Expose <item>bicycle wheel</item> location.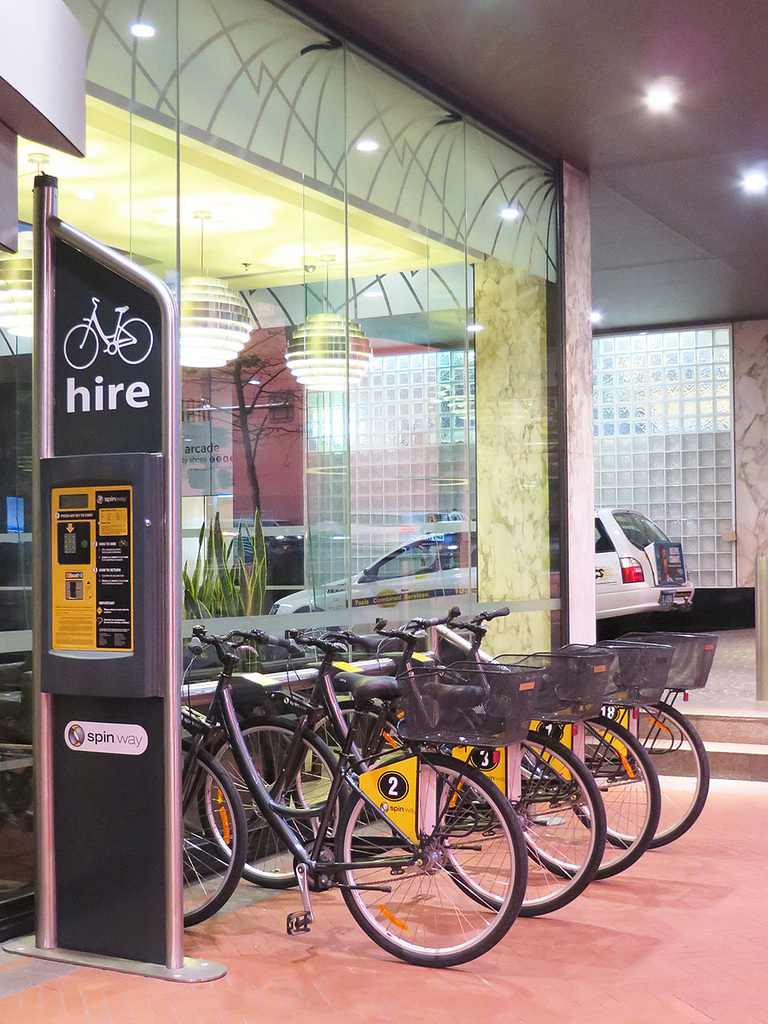
Exposed at locate(509, 715, 657, 882).
